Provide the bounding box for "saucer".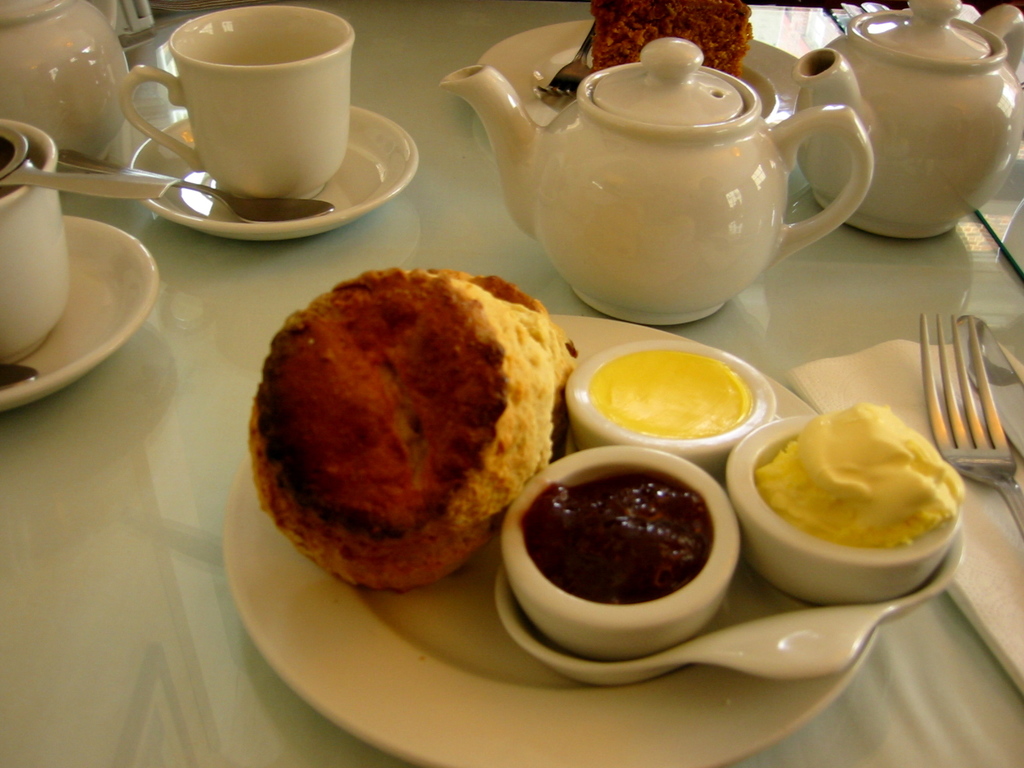
[0,214,163,408].
